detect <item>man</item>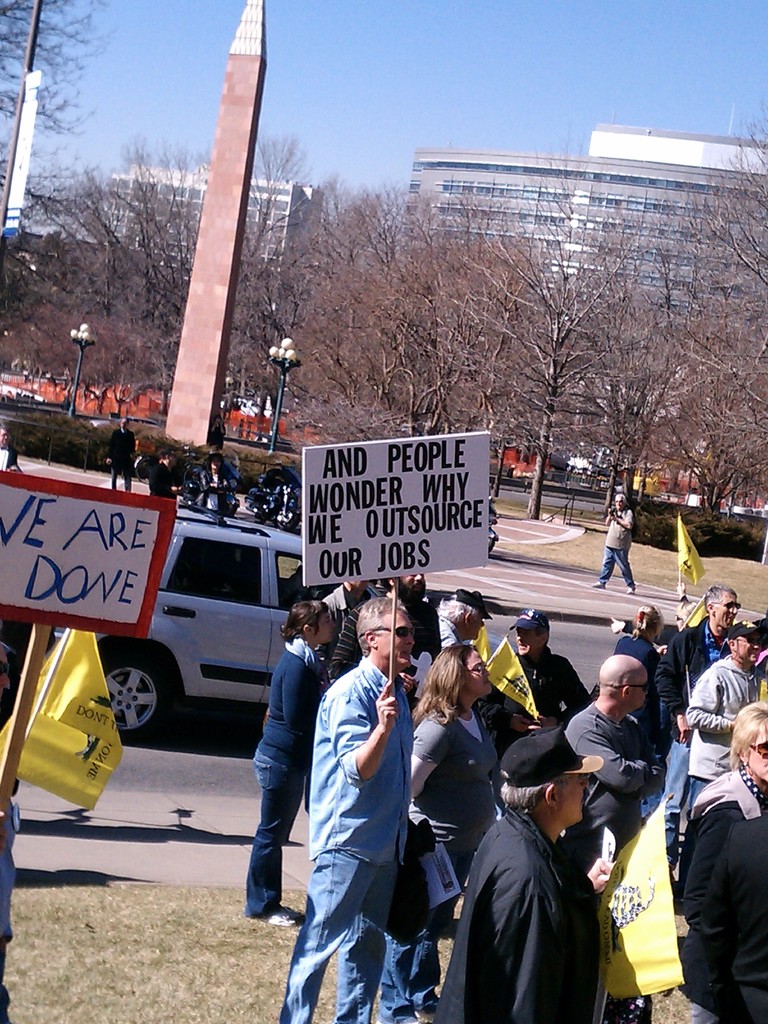
{"x1": 387, "y1": 543, "x2": 462, "y2": 665}
